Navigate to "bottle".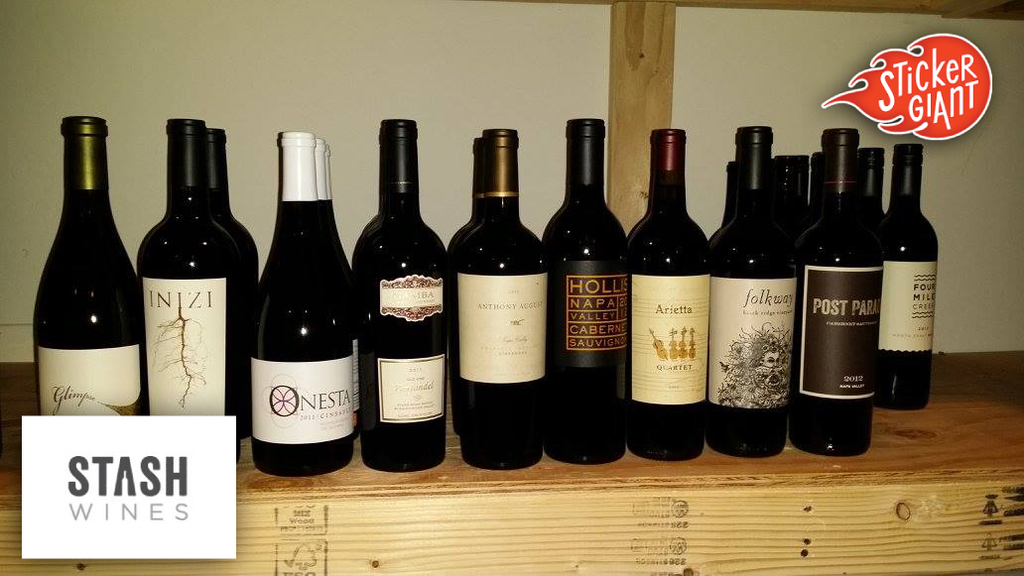
Navigation target: x1=786 y1=111 x2=883 y2=459.
